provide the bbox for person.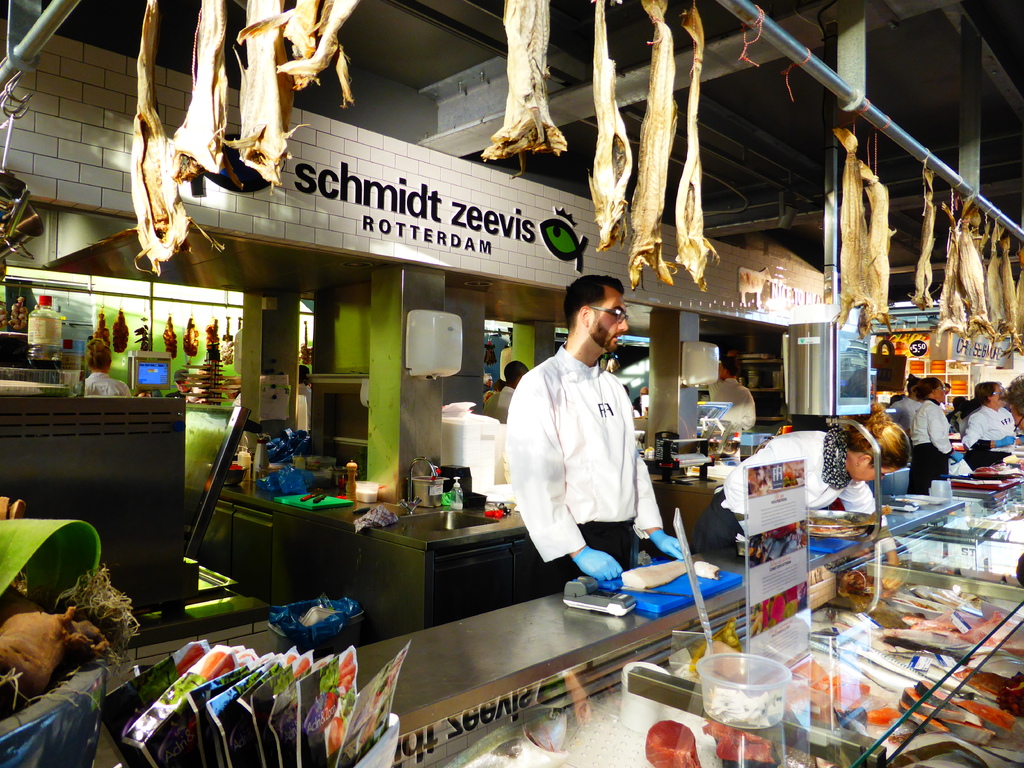
(483, 380, 508, 404).
